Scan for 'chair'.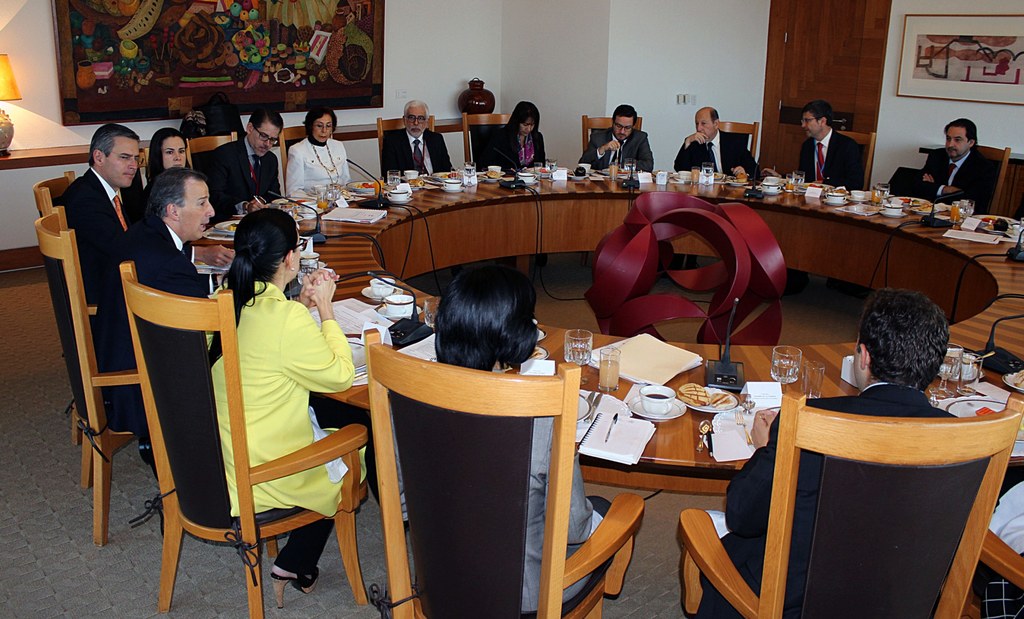
Scan result: 31,163,79,219.
